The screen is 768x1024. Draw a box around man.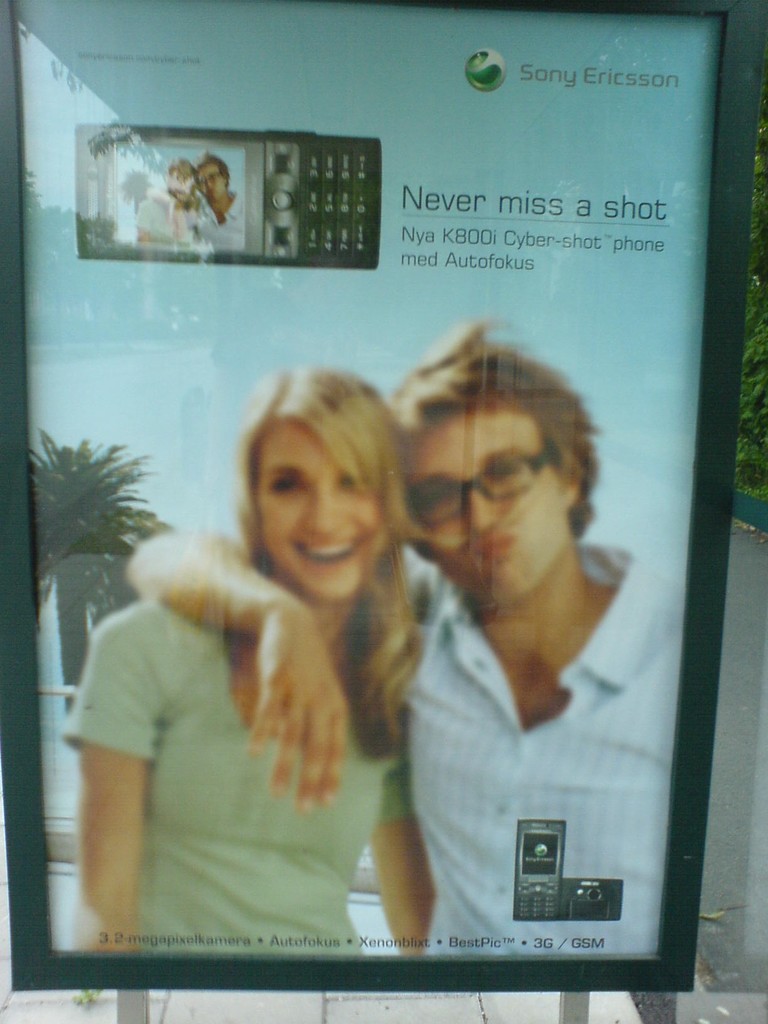
(left=142, top=142, right=257, bottom=247).
